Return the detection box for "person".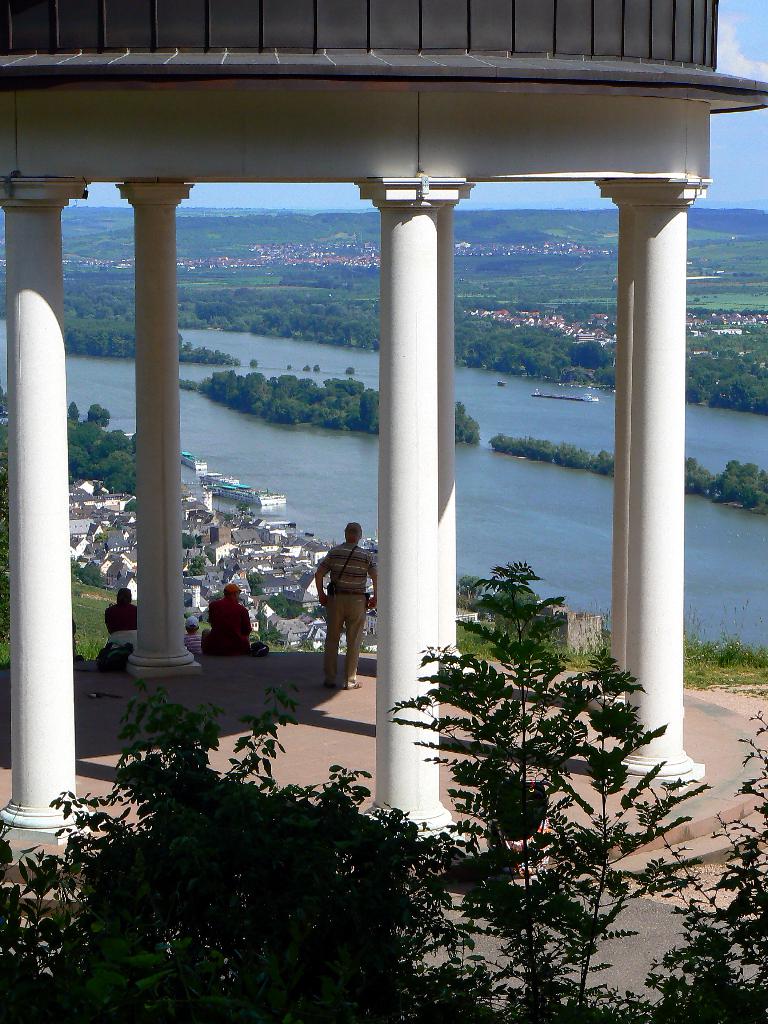
x1=102, y1=586, x2=156, y2=652.
